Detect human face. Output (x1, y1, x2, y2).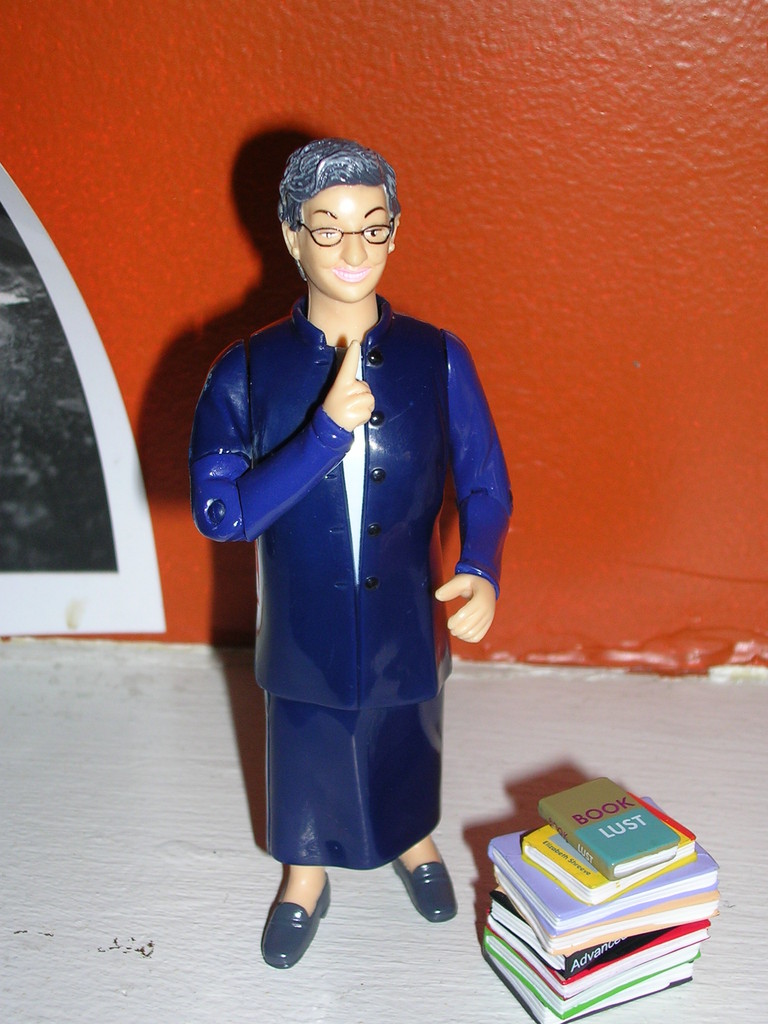
(287, 182, 397, 307).
